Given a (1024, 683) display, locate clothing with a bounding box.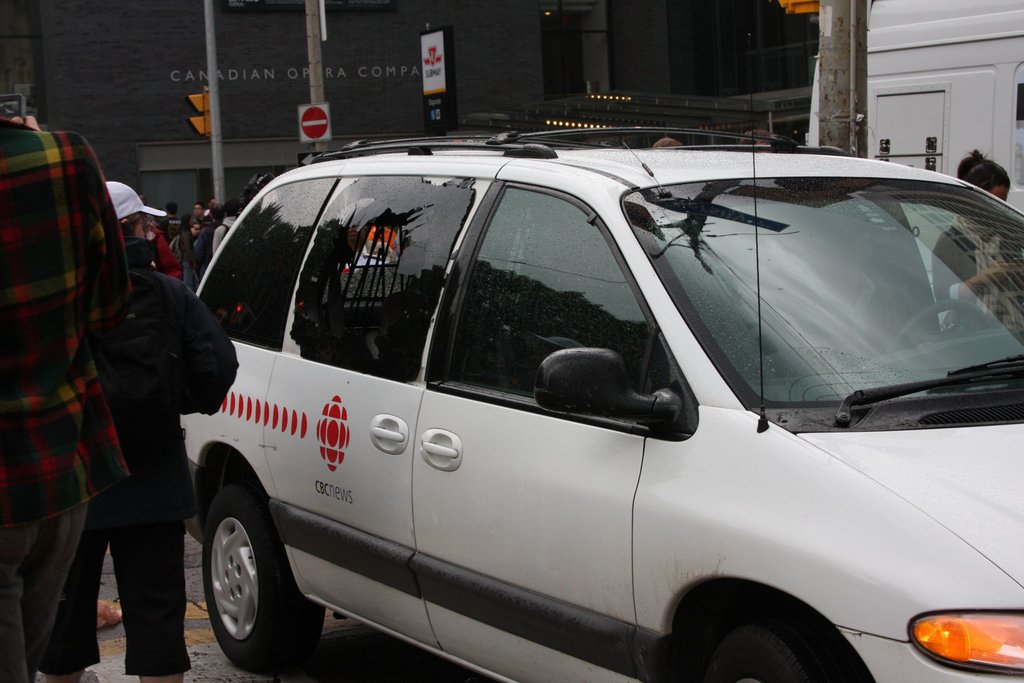
Located: region(42, 247, 188, 663).
